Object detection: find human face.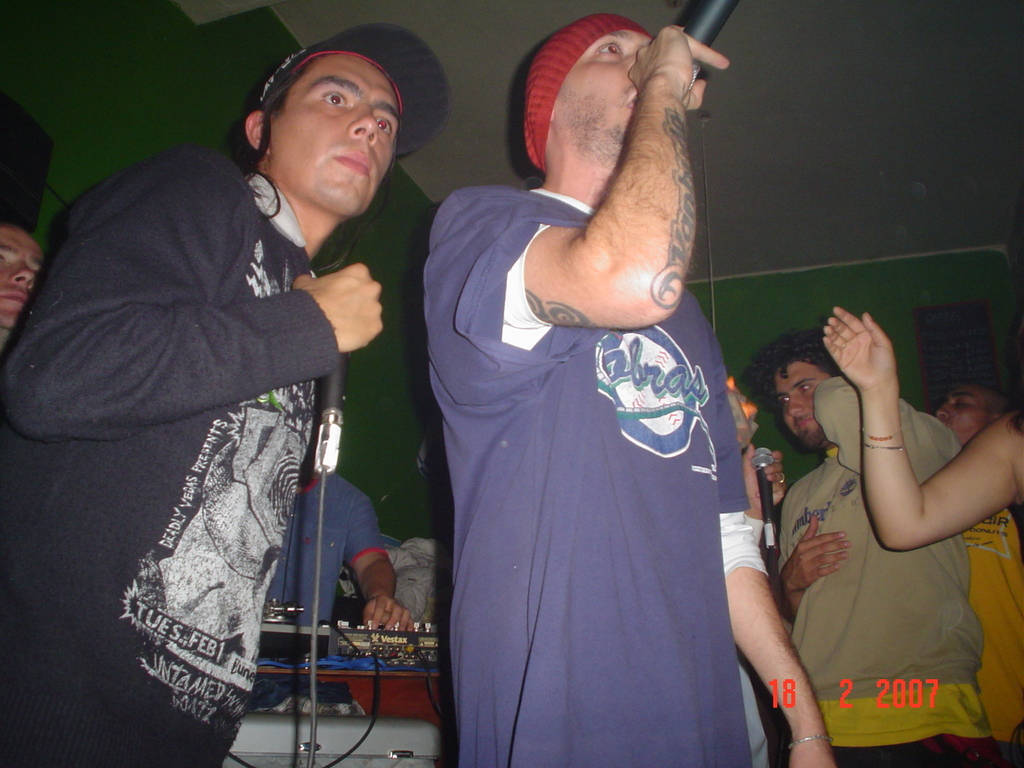
(558,30,638,160).
